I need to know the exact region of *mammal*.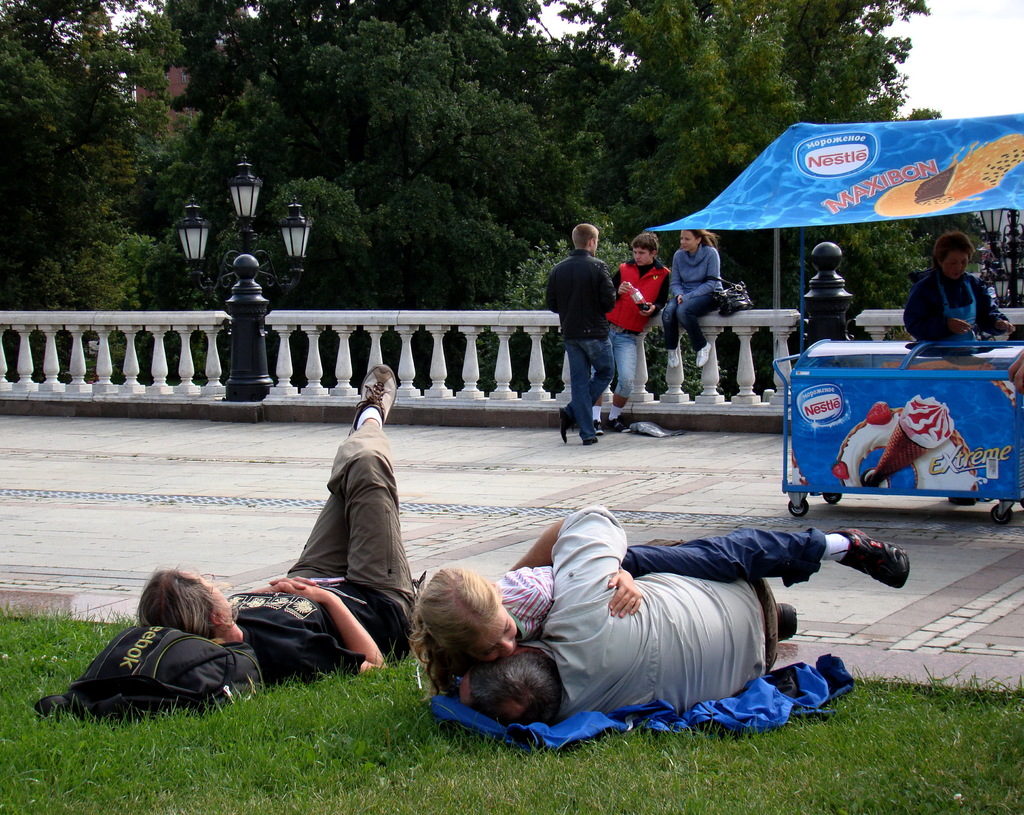
Region: bbox=[901, 230, 1013, 500].
